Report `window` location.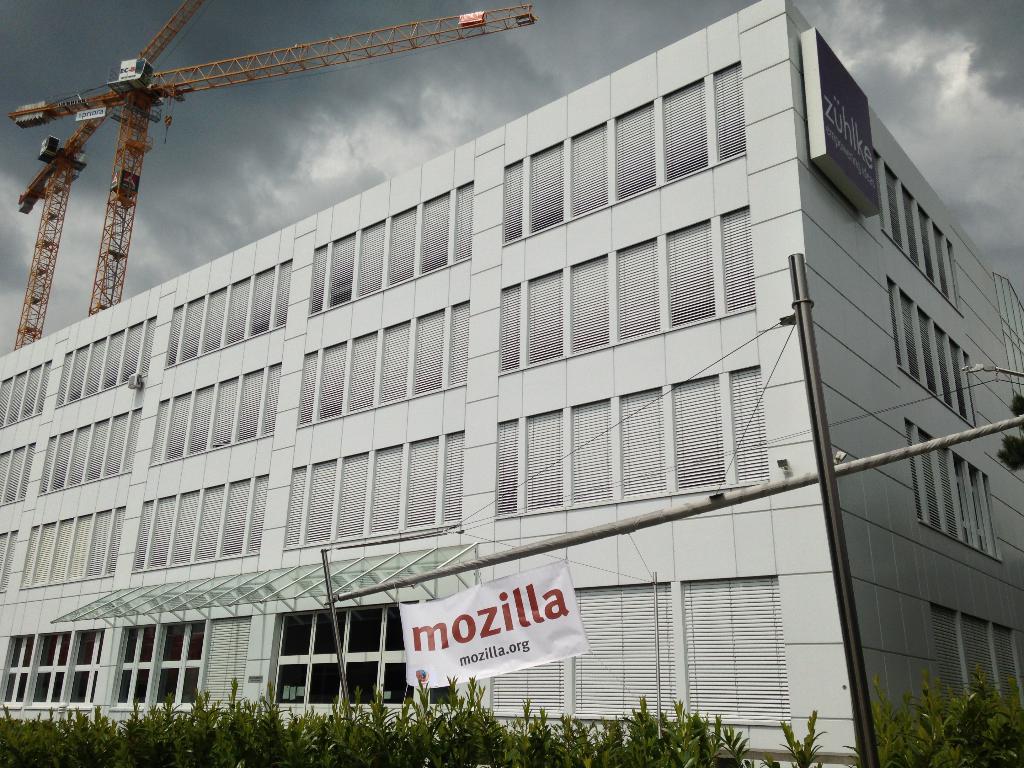
Report: (left=60, top=347, right=76, bottom=406).
